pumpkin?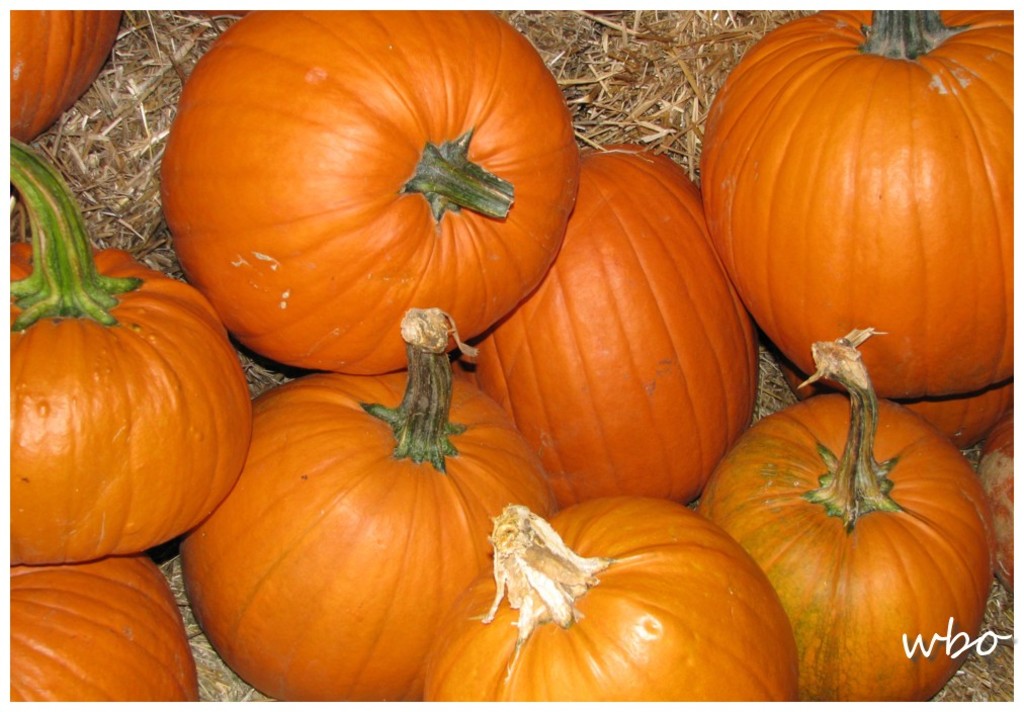
box=[151, 7, 576, 371]
